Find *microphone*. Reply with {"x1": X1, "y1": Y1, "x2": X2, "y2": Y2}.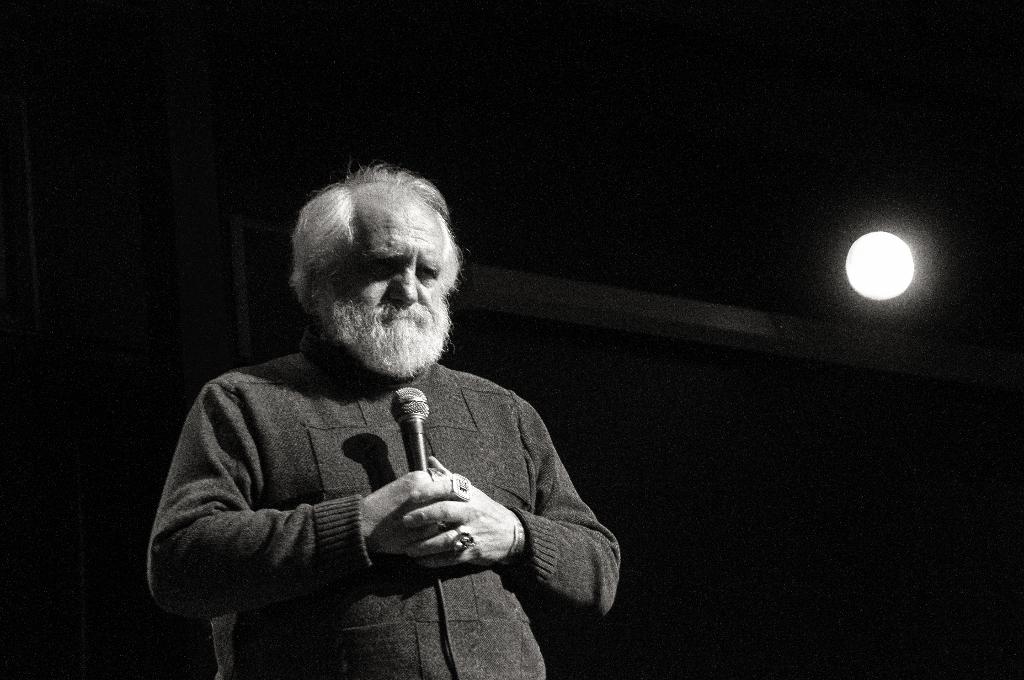
{"x1": 392, "y1": 384, "x2": 431, "y2": 470}.
